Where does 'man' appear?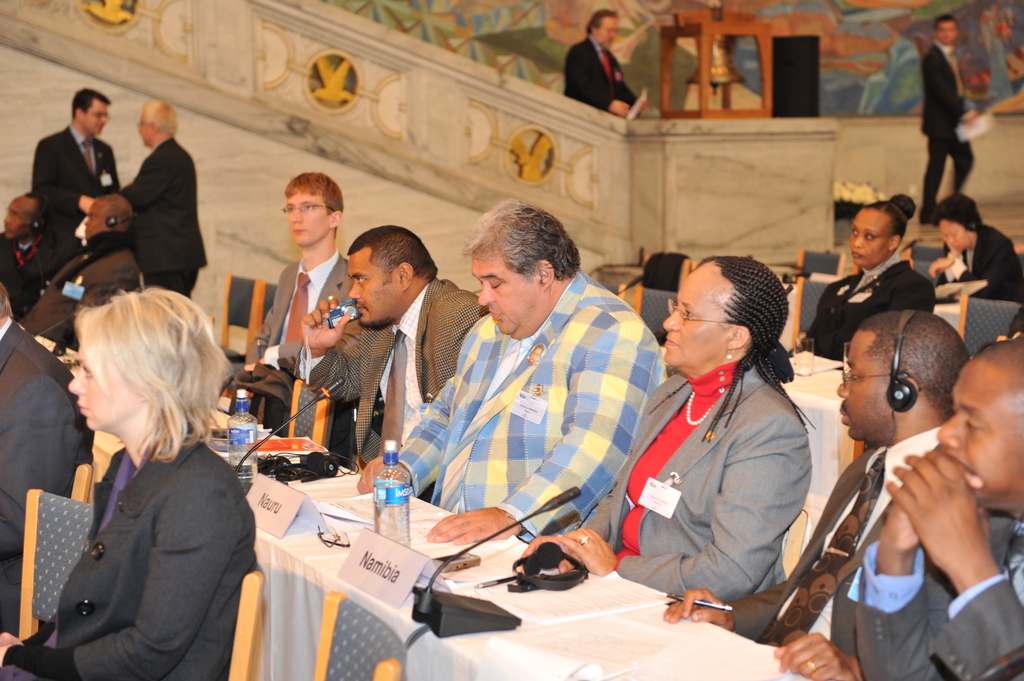
Appears at [x1=358, y1=198, x2=662, y2=542].
